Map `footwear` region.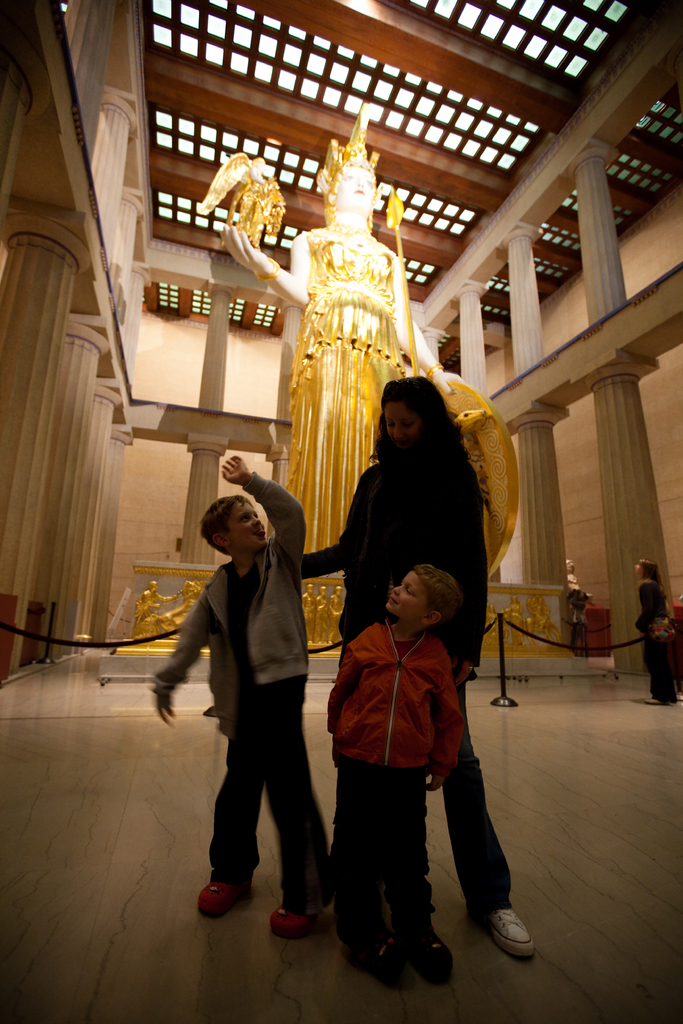
Mapped to detection(411, 925, 456, 967).
